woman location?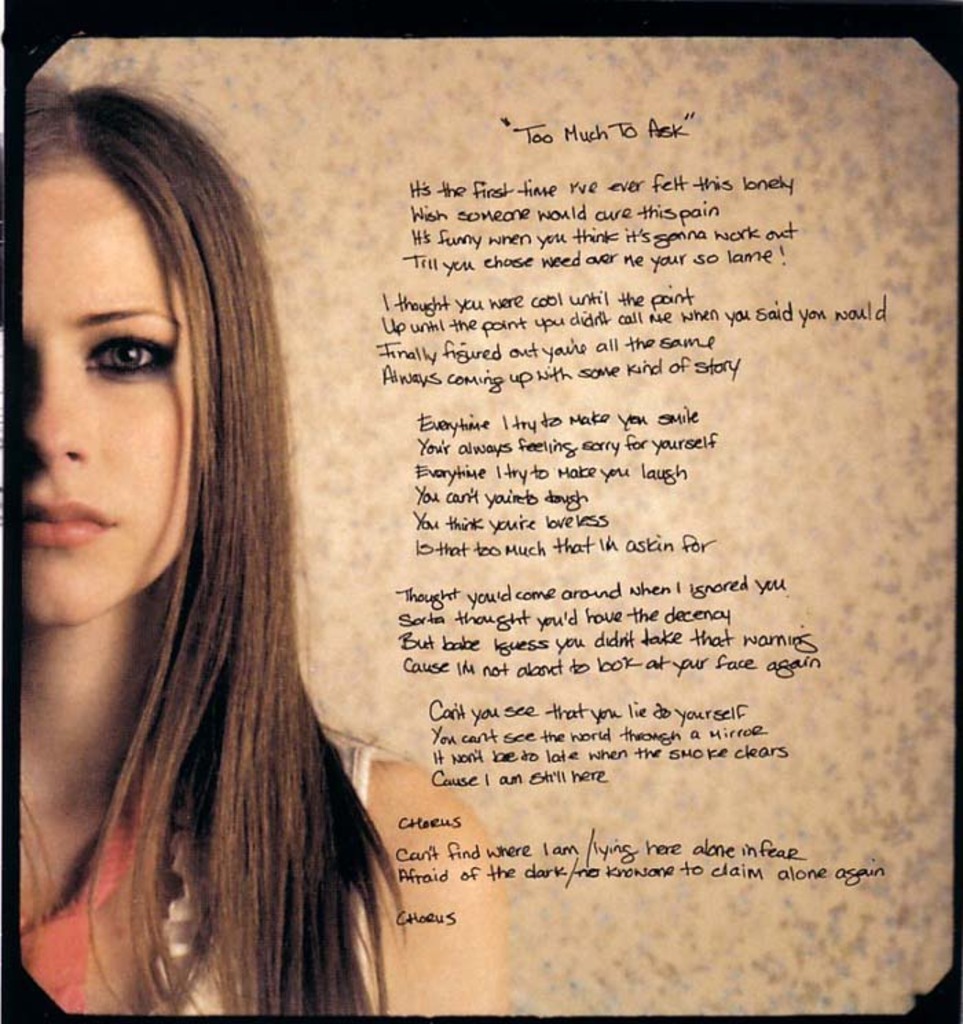
[12,65,512,1017]
